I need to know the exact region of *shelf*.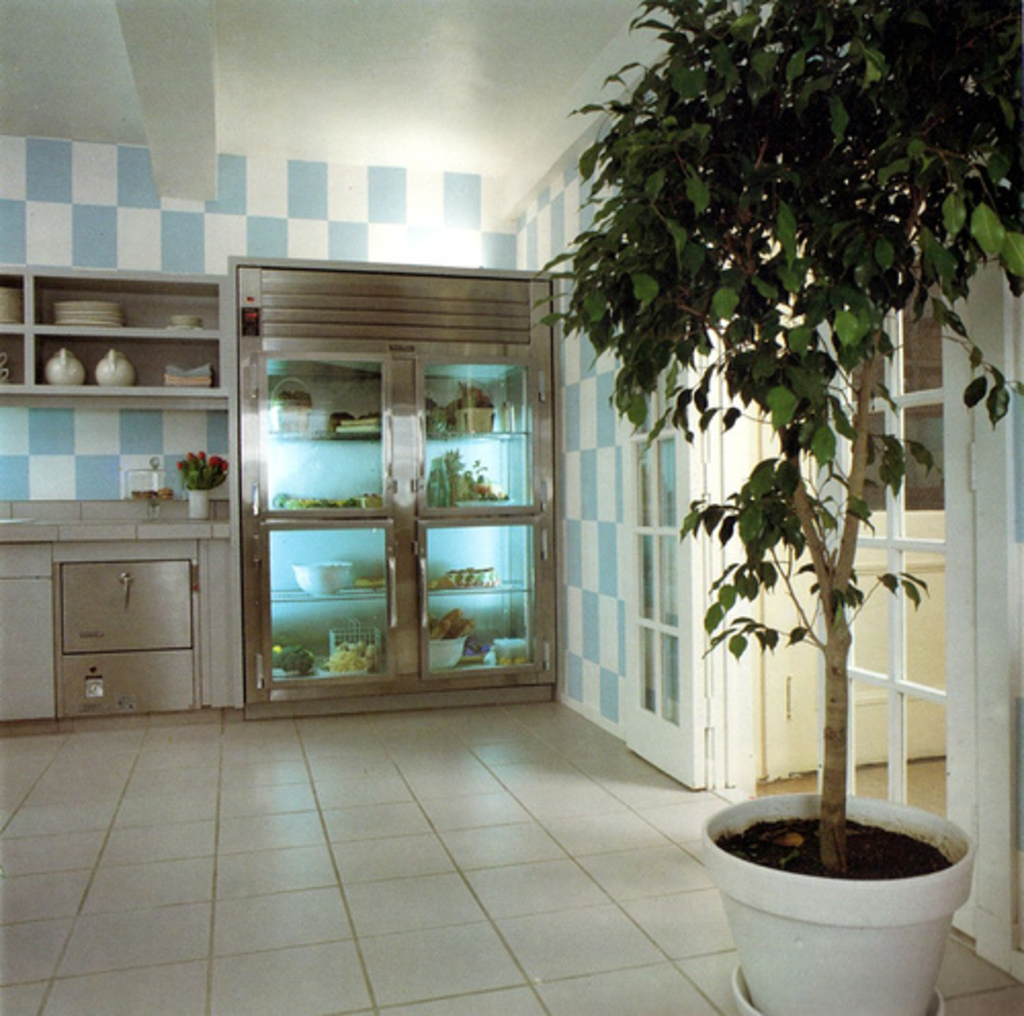
Region: bbox=(12, 256, 276, 584).
